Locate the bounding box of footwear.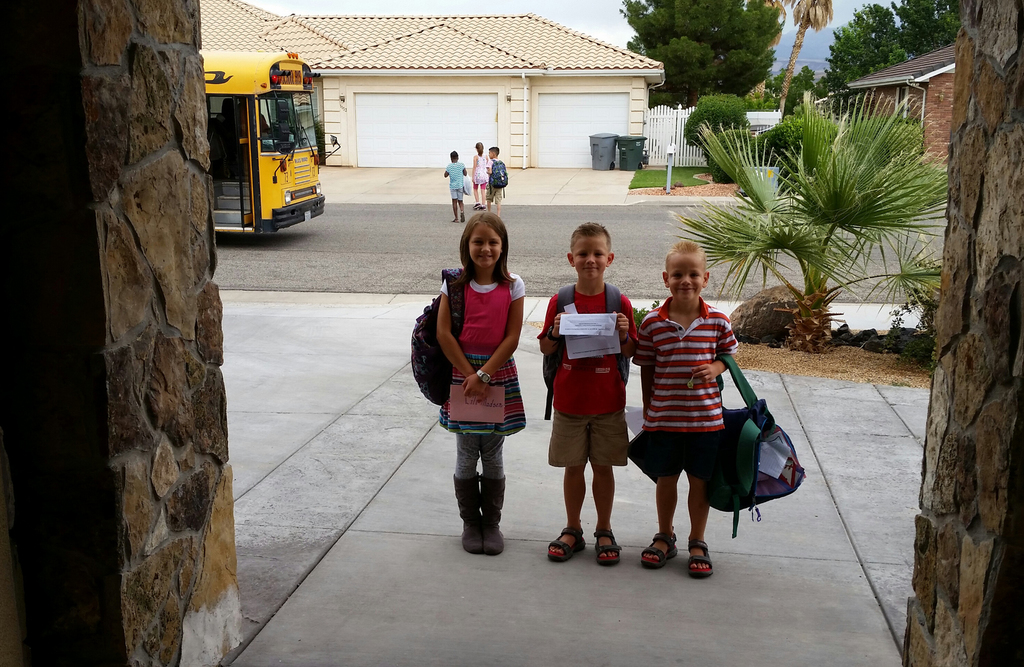
Bounding box: (x1=639, y1=531, x2=676, y2=569).
